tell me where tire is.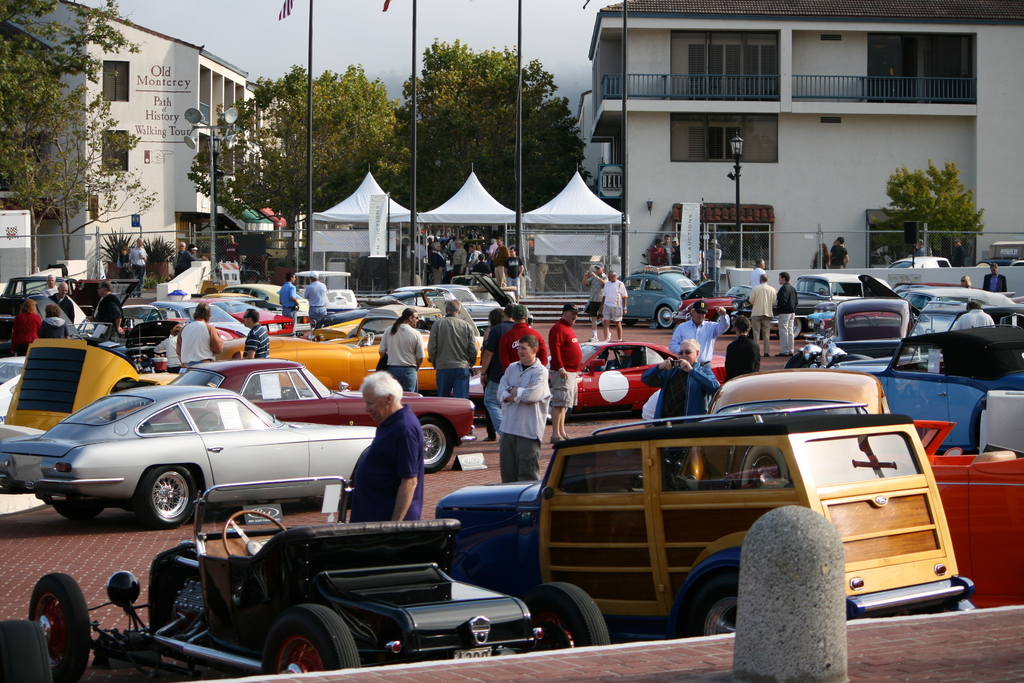
tire is at [657,306,675,325].
